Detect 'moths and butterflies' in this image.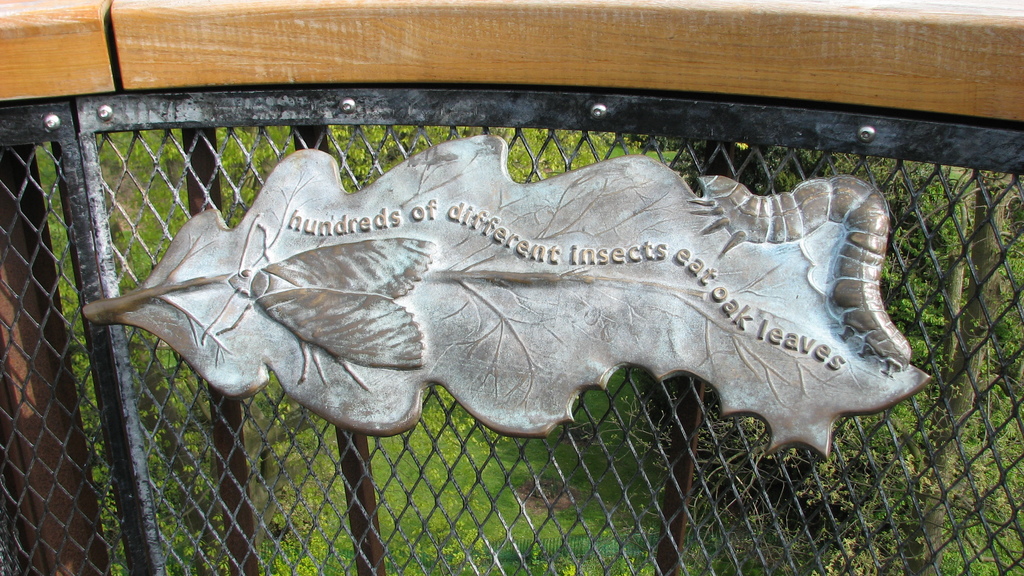
Detection: crop(201, 208, 440, 396).
